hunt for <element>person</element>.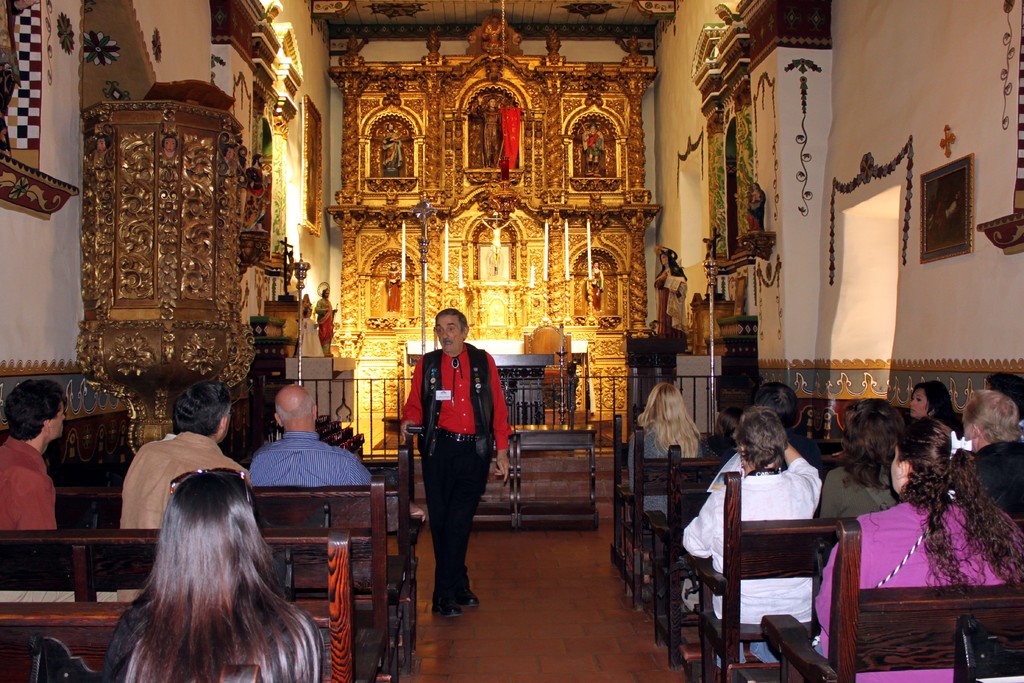
Hunted down at bbox(250, 382, 426, 516).
